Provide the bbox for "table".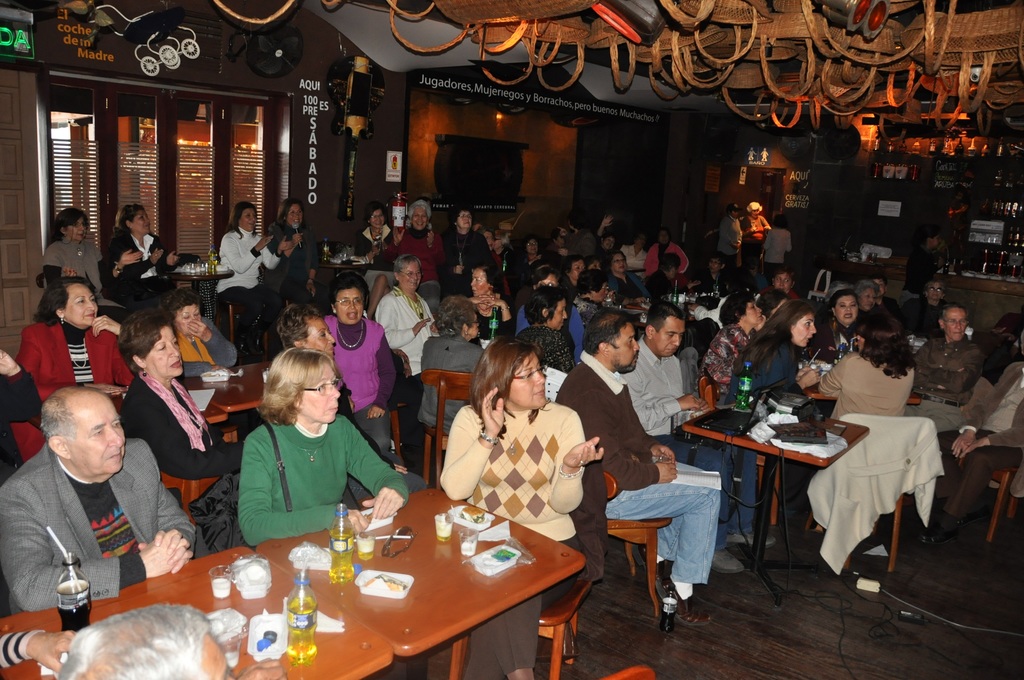
(686, 405, 866, 599).
